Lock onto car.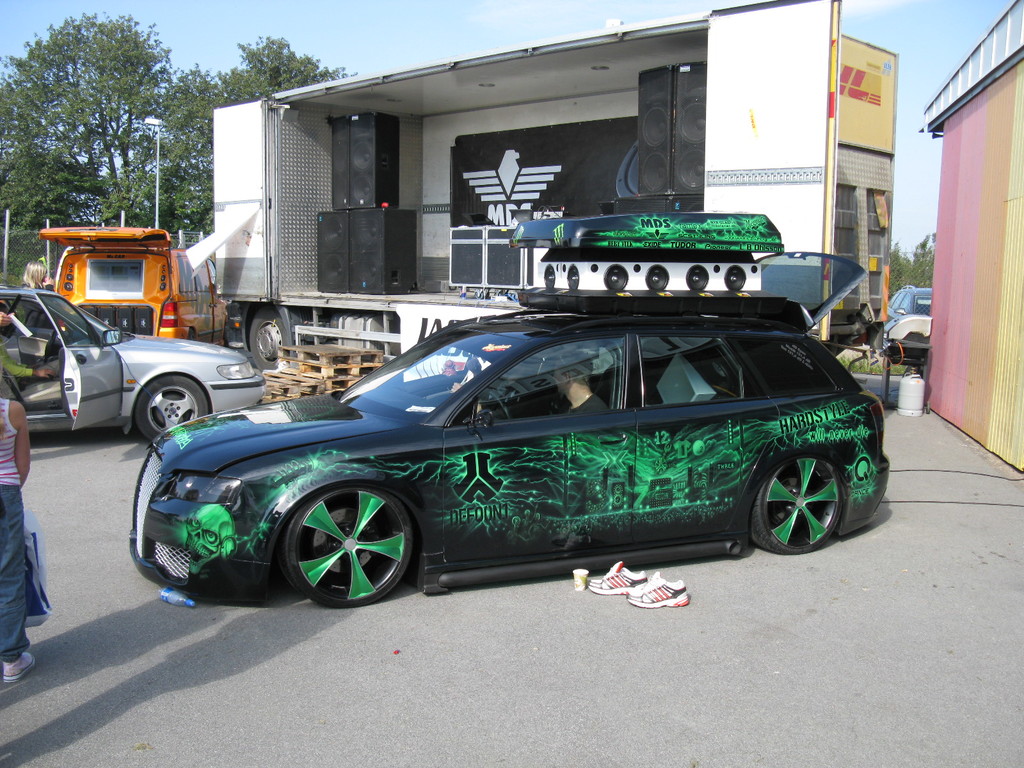
Locked: <region>0, 284, 266, 442</region>.
